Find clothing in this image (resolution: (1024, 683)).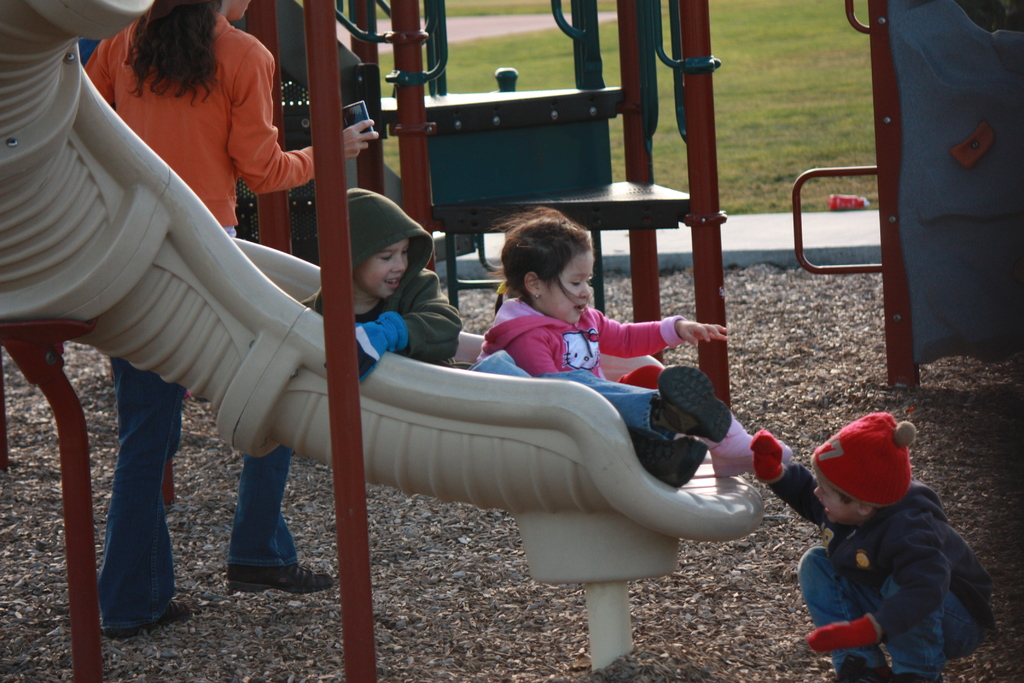
<bbox>470, 294, 683, 441</bbox>.
